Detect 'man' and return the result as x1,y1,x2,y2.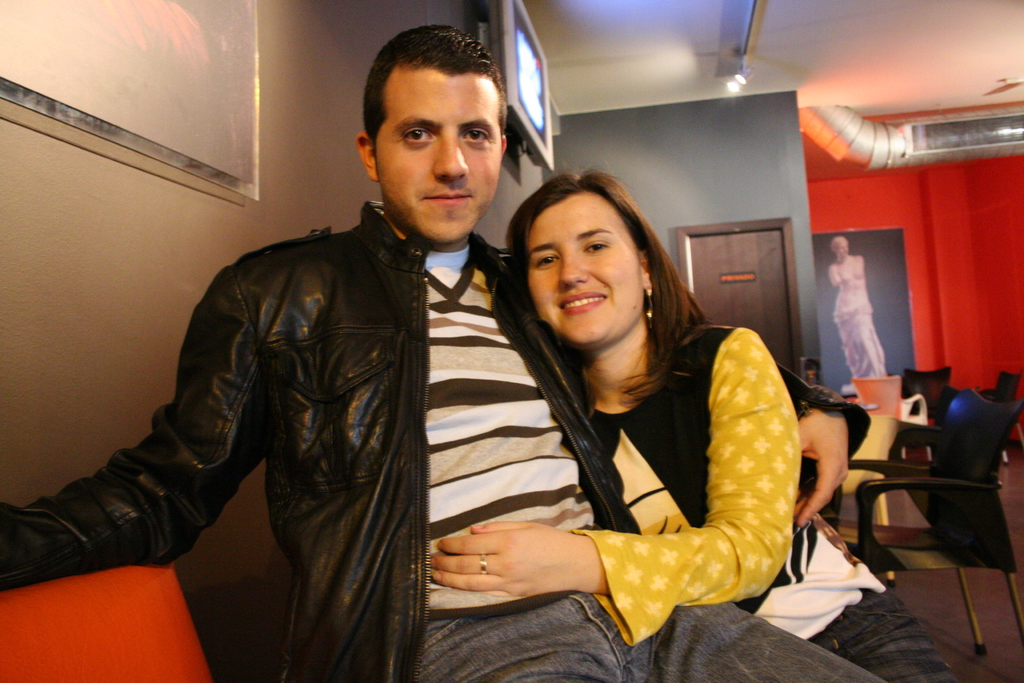
0,21,888,682.
